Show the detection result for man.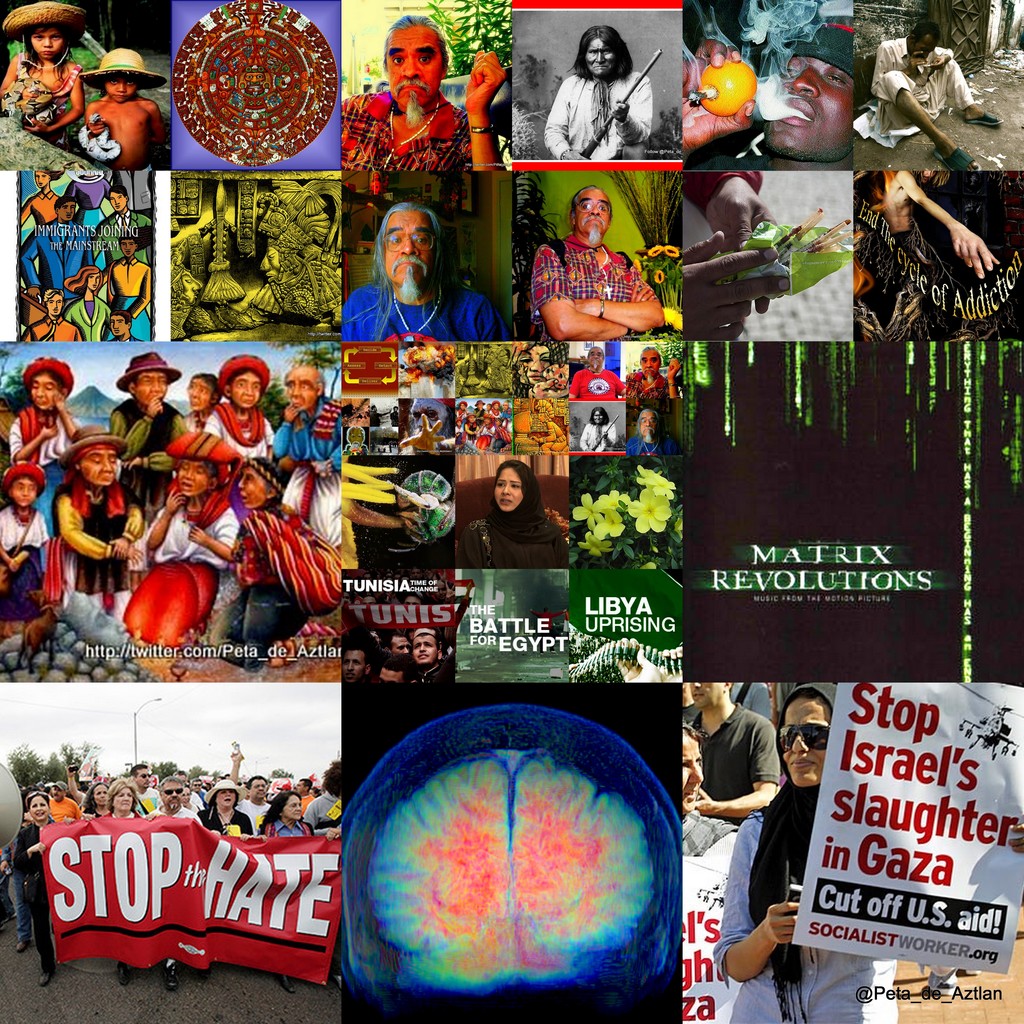
22,287,85,341.
